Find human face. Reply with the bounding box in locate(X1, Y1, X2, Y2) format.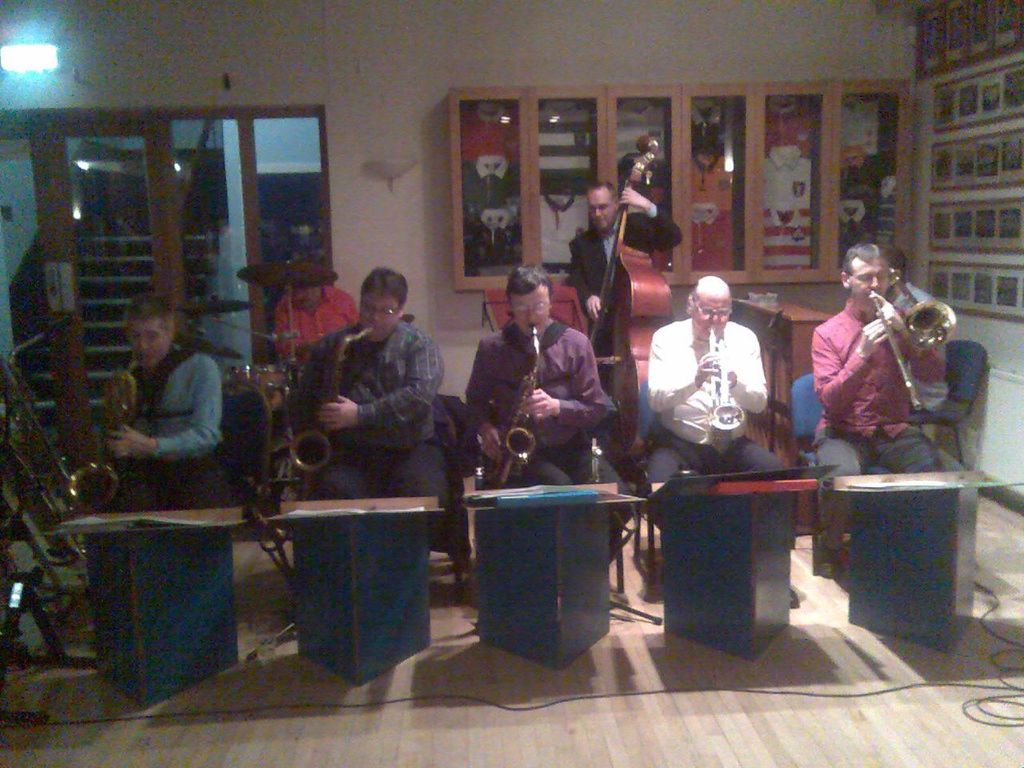
locate(510, 286, 550, 338).
